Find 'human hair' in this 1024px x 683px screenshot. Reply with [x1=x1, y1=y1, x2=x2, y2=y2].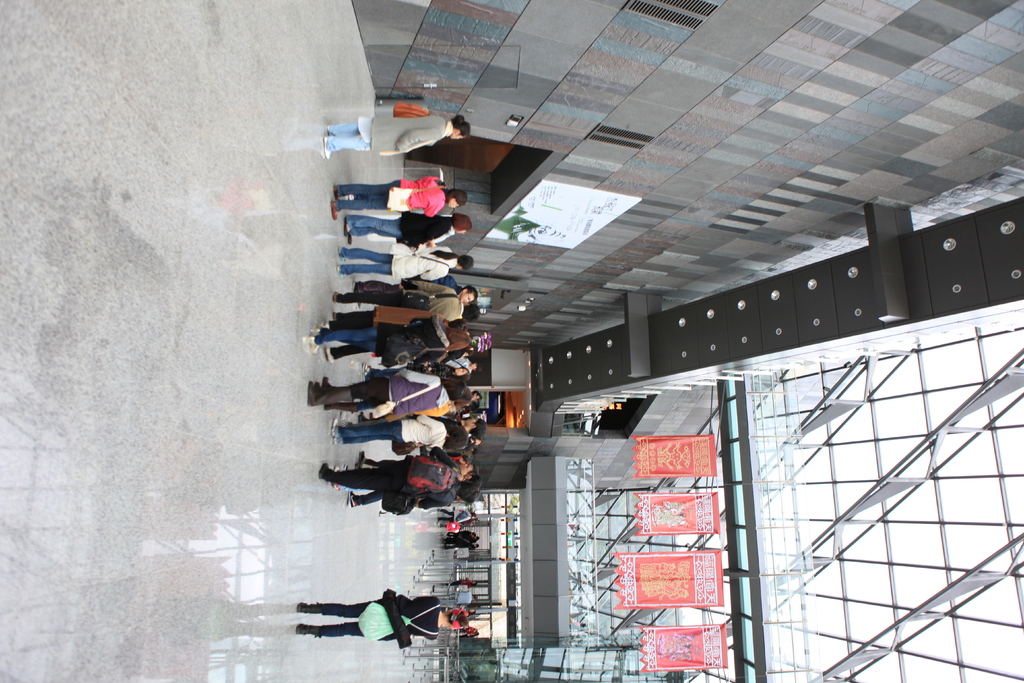
[x1=430, y1=253, x2=472, y2=272].
